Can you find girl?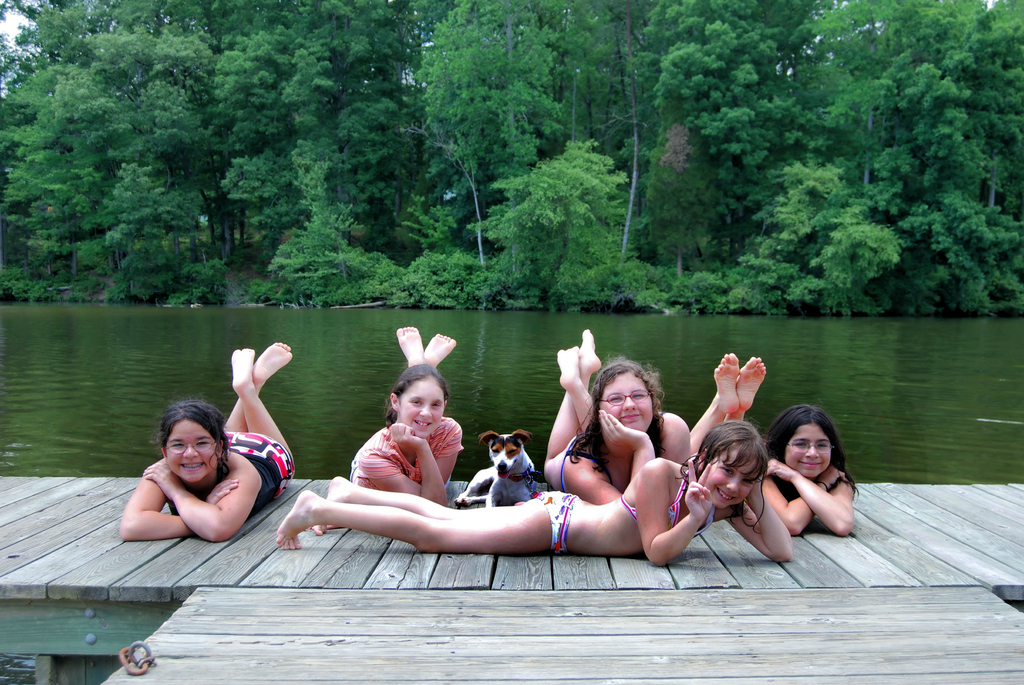
Yes, bounding box: [left=115, top=340, right=295, bottom=542].
